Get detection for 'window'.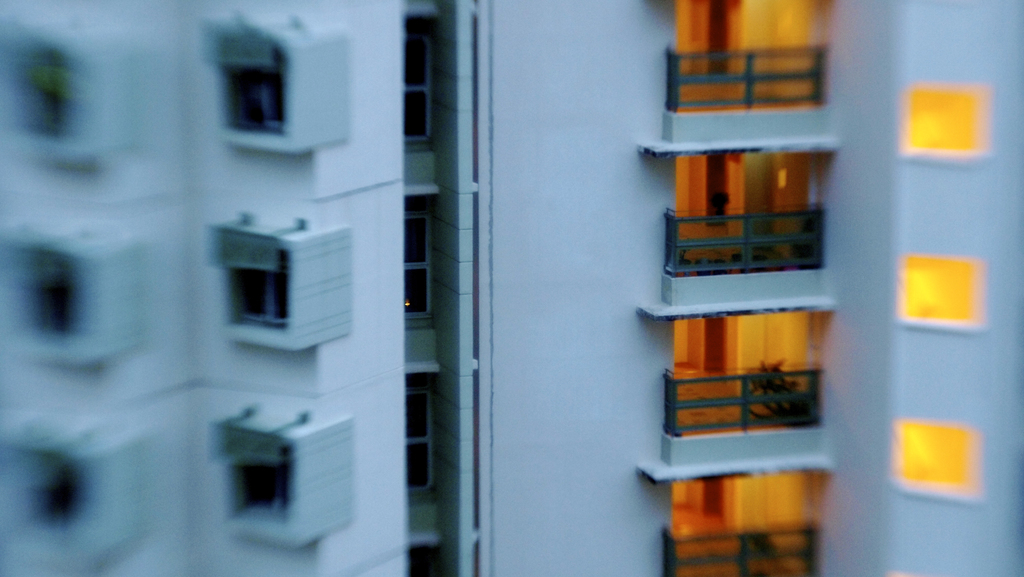
Detection: (left=404, top=33, right=429, bottom=146).
